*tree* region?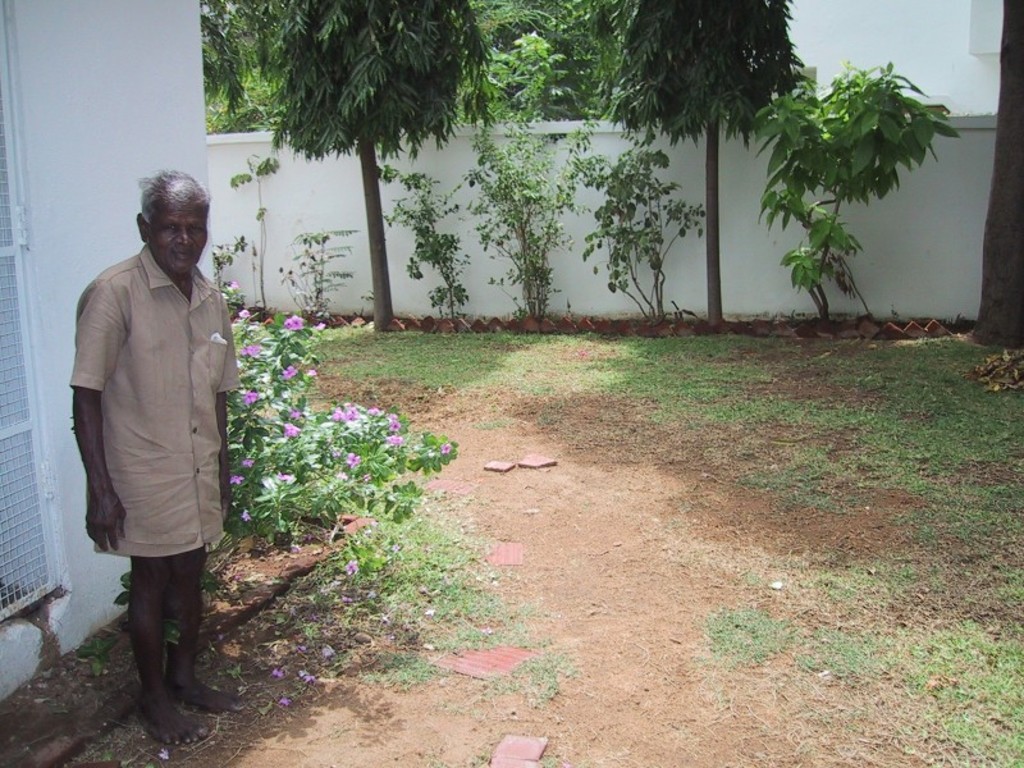
crop(192, 0, 632, 140)
